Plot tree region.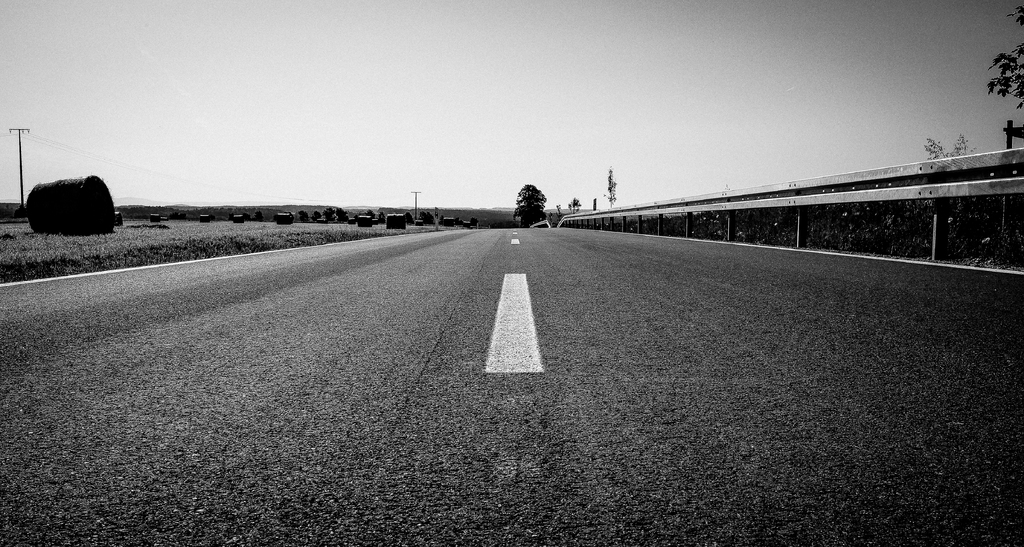
Plotted at (left=986, top=13, right=1023, bottom=150).
